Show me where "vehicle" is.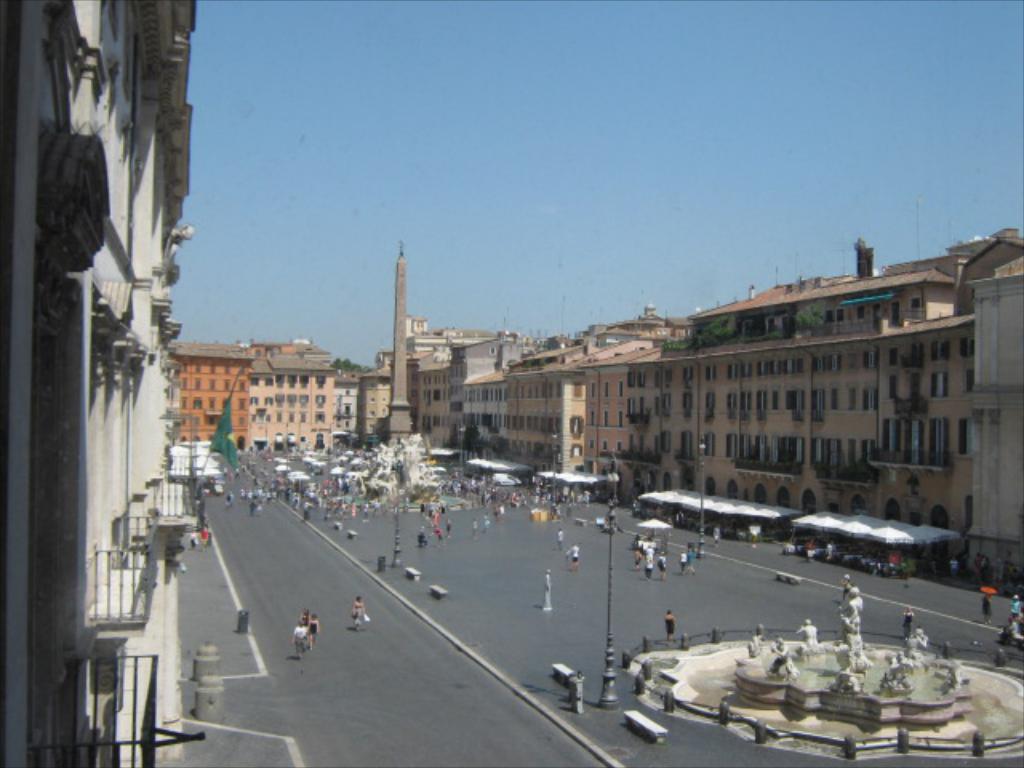
"vehicle" is at 288, 634, 301, 661.
